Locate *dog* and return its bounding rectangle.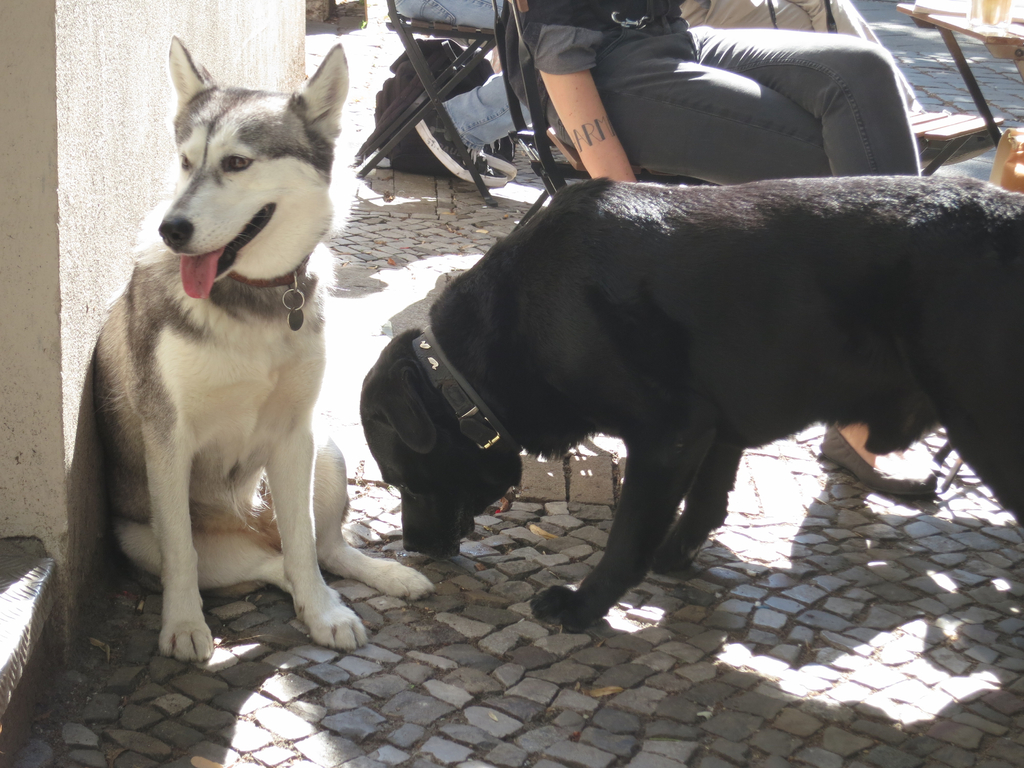
(left=356, top=175, right=1023, bottom=632).
